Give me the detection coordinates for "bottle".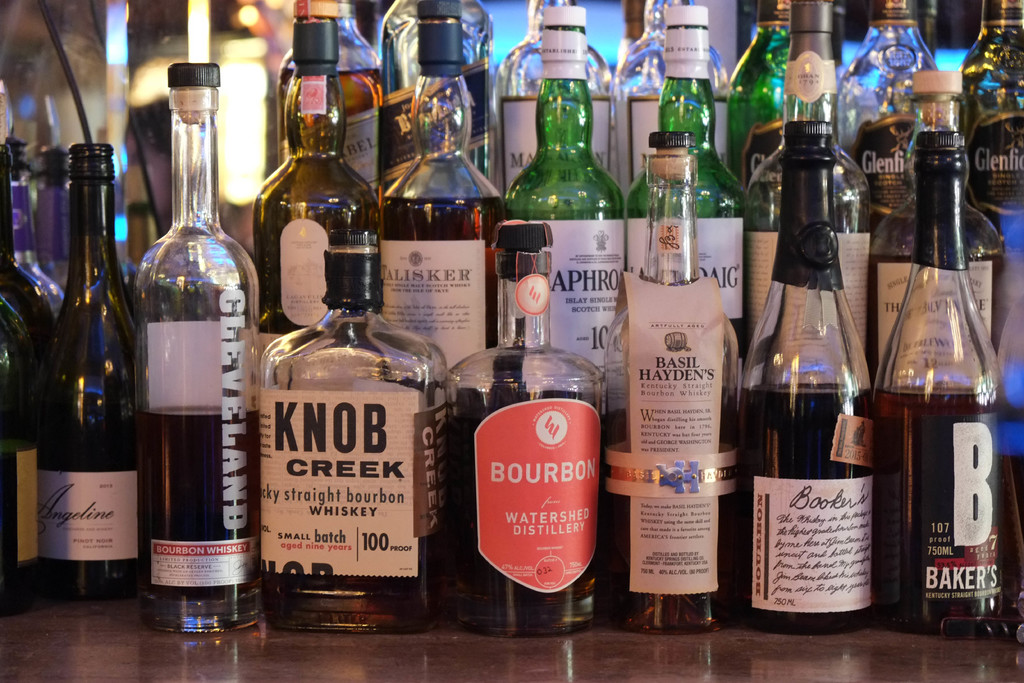
left=829, top=0, right=942, bottom=234.
